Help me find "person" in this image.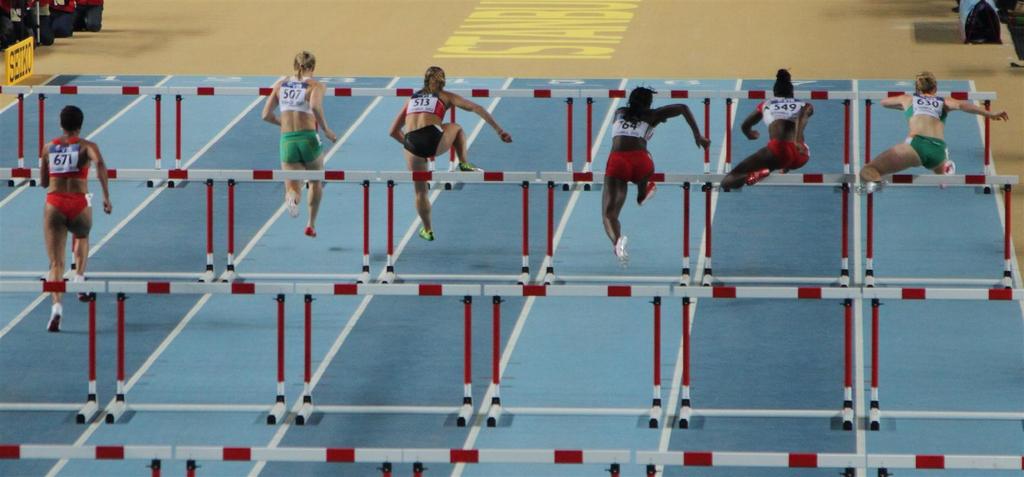
Found it: <bbox>255, 53, 339, 239</bbox>.
